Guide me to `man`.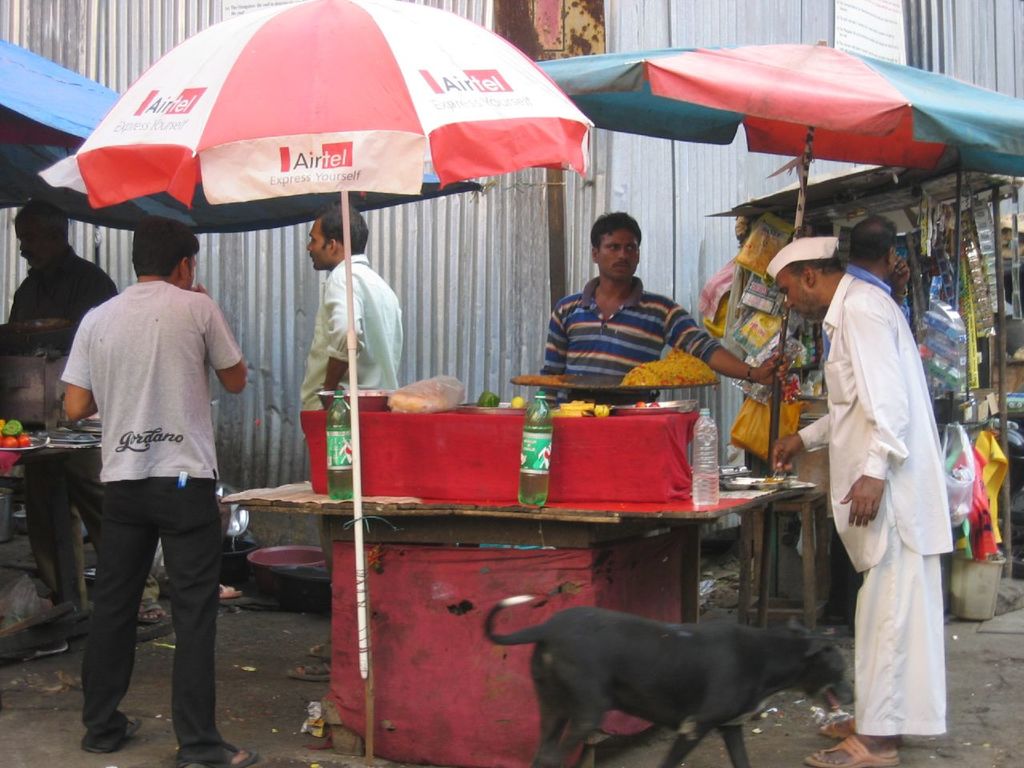
Guidance: (left=758, top=238, right=958, bottom=767).
